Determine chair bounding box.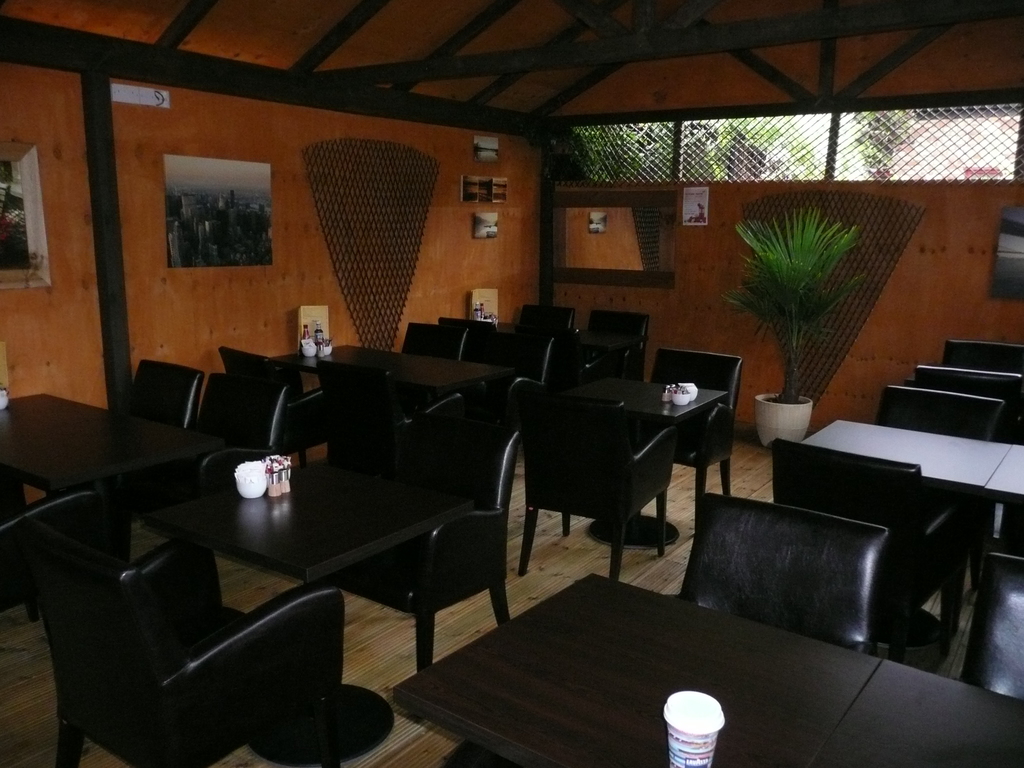
Determined: bbox=(521, 301, 578, 339).
